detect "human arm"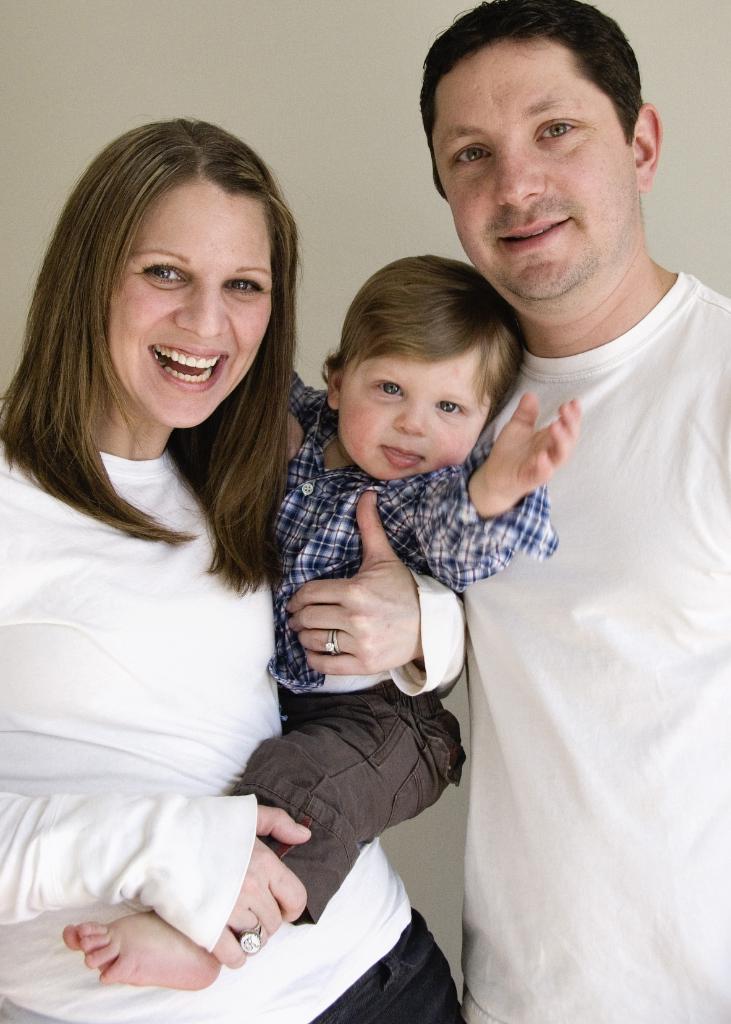
288:371:325:431
